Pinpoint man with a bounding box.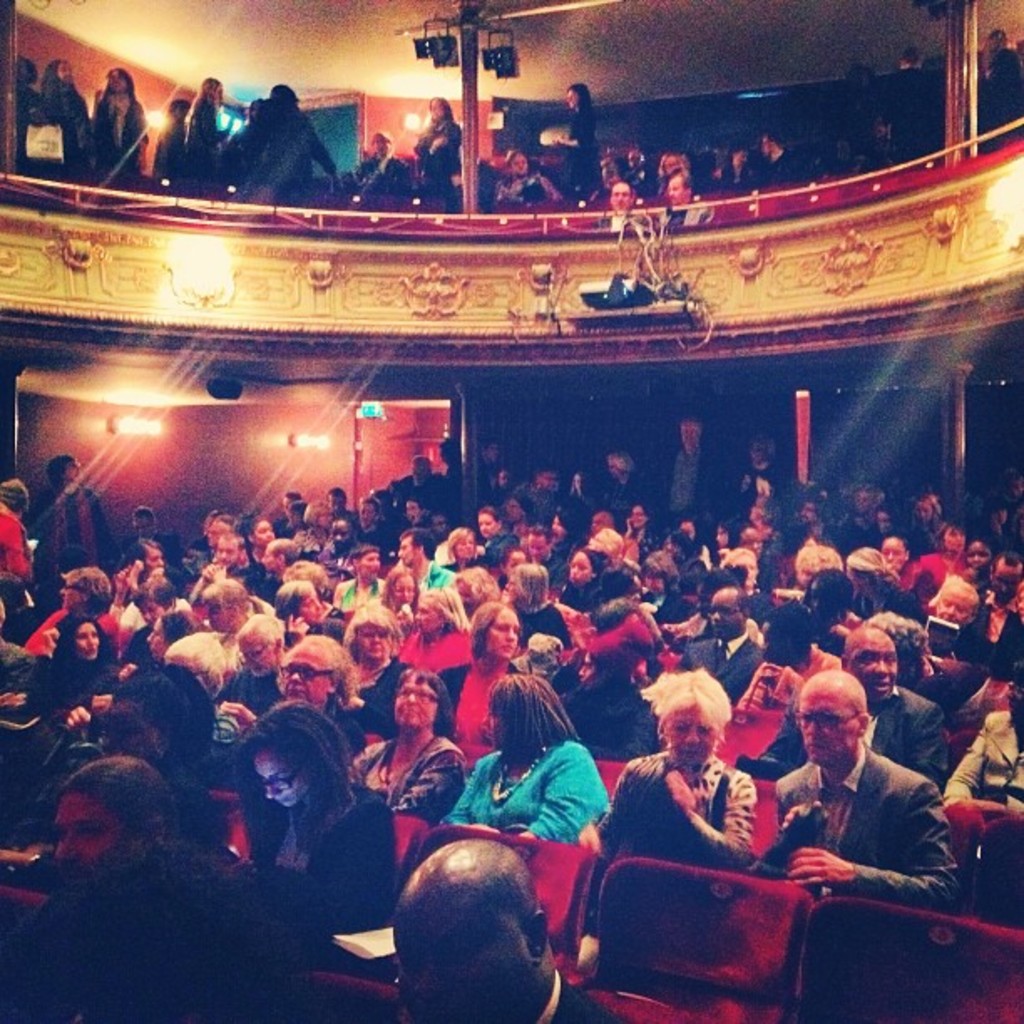
741:621:947:785.
